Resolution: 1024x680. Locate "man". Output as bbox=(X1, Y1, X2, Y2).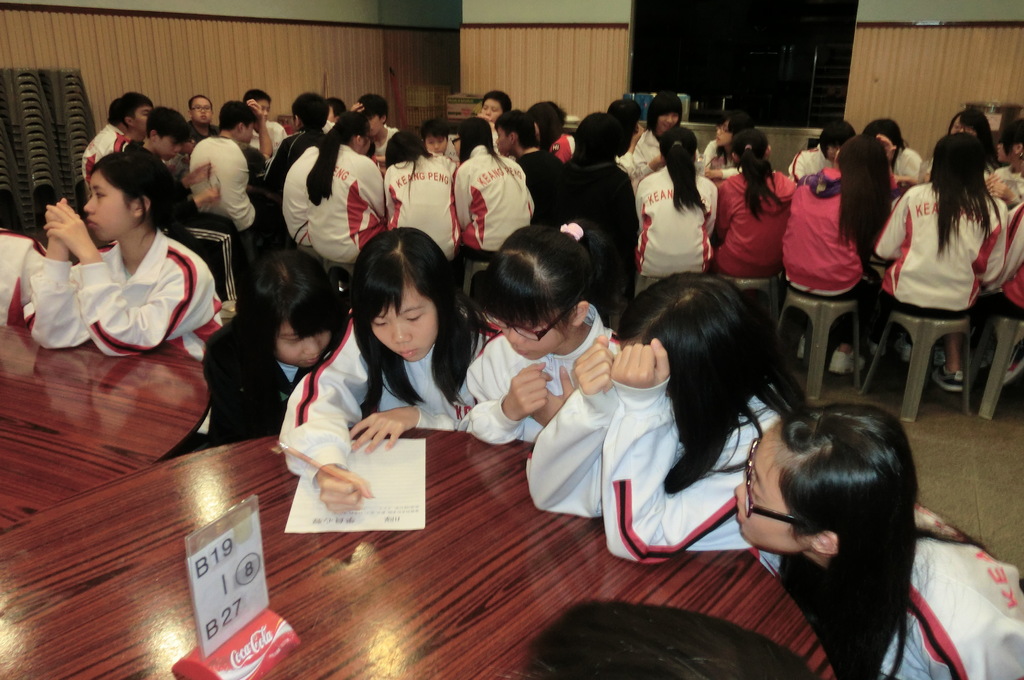
bbox=(476, 82, 513, 133).
